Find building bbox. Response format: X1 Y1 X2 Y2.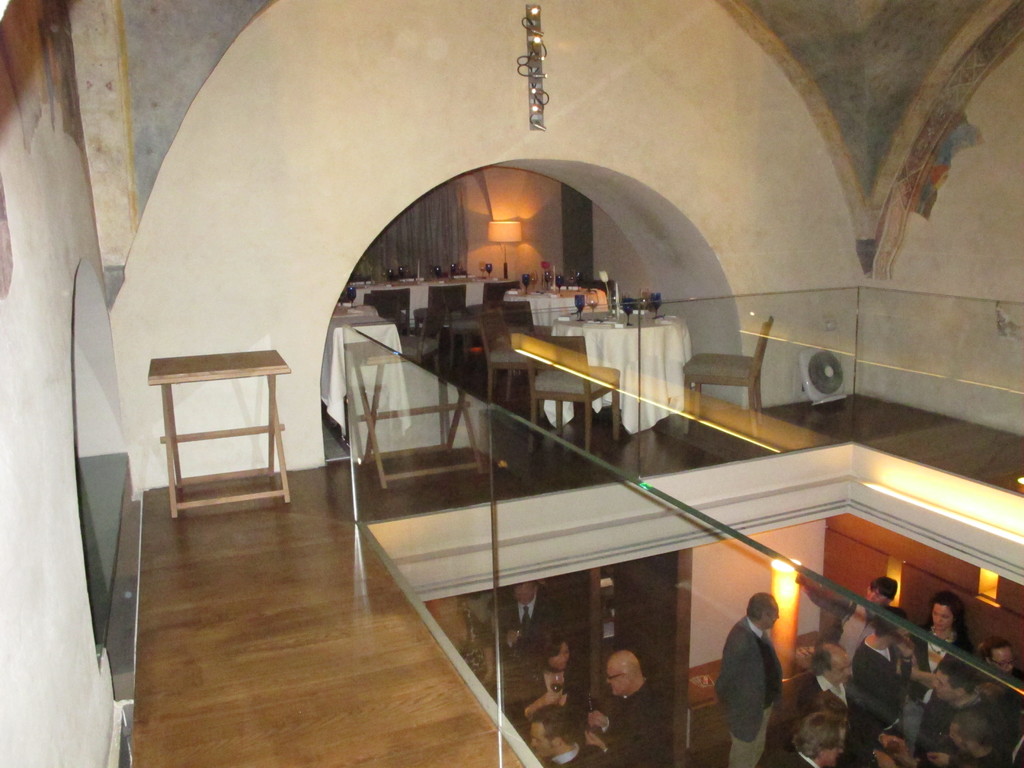
0 0 1023 767.
